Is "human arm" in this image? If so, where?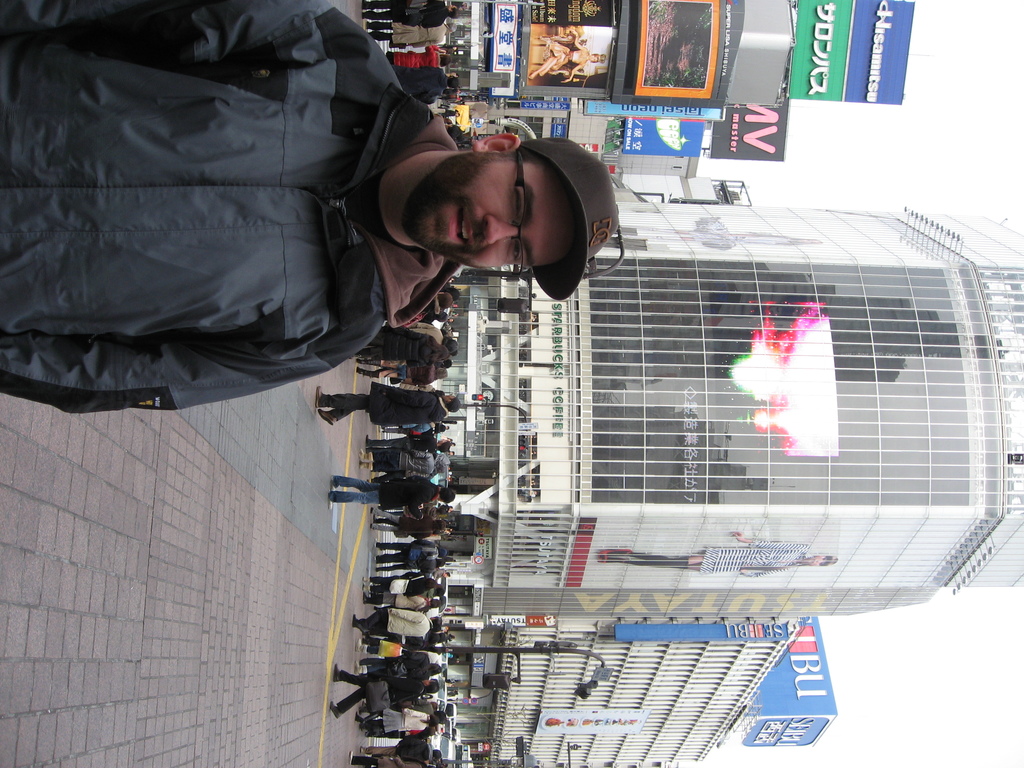
Yes, at bbox=(406, 433, 436, 438).
